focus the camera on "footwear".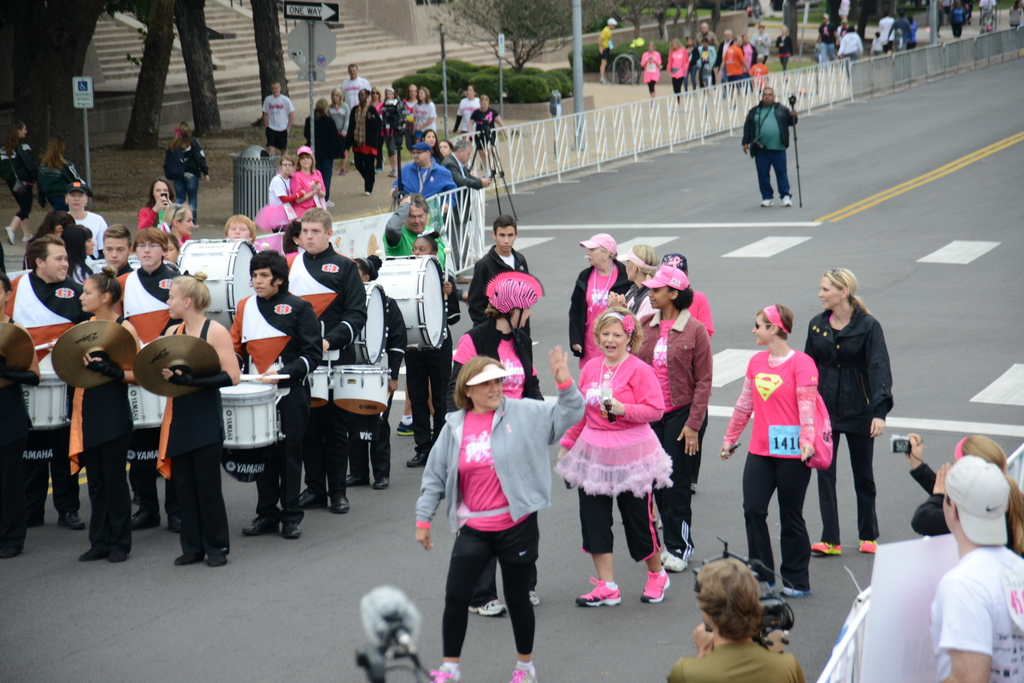
Focus region: [664, 551, 688, 572].
